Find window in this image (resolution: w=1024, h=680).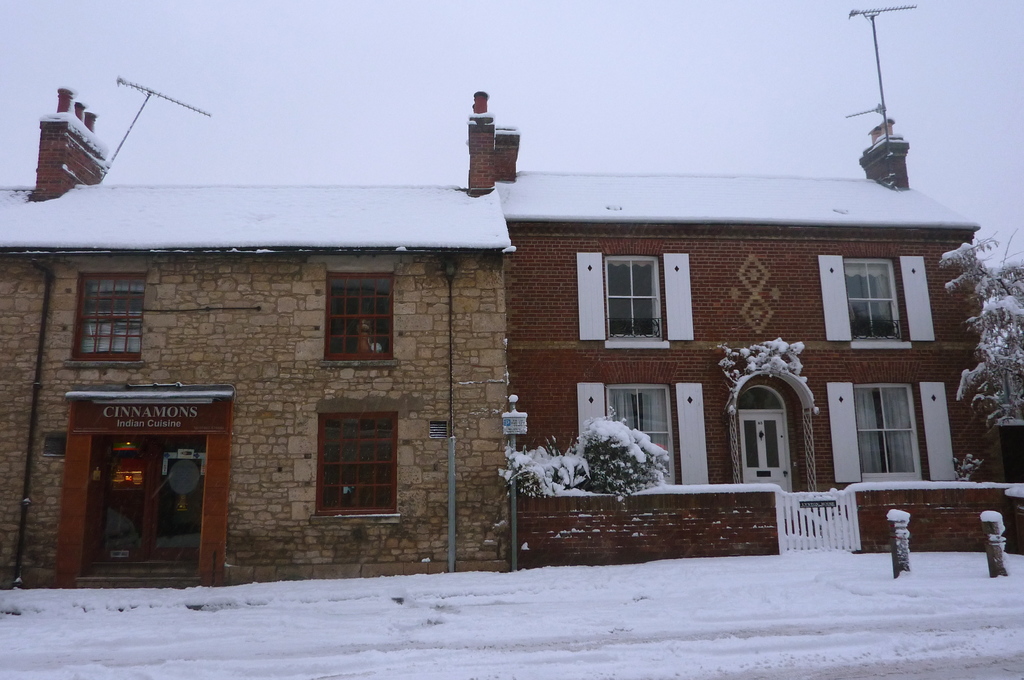
locate(609, 243, 684, 345).
